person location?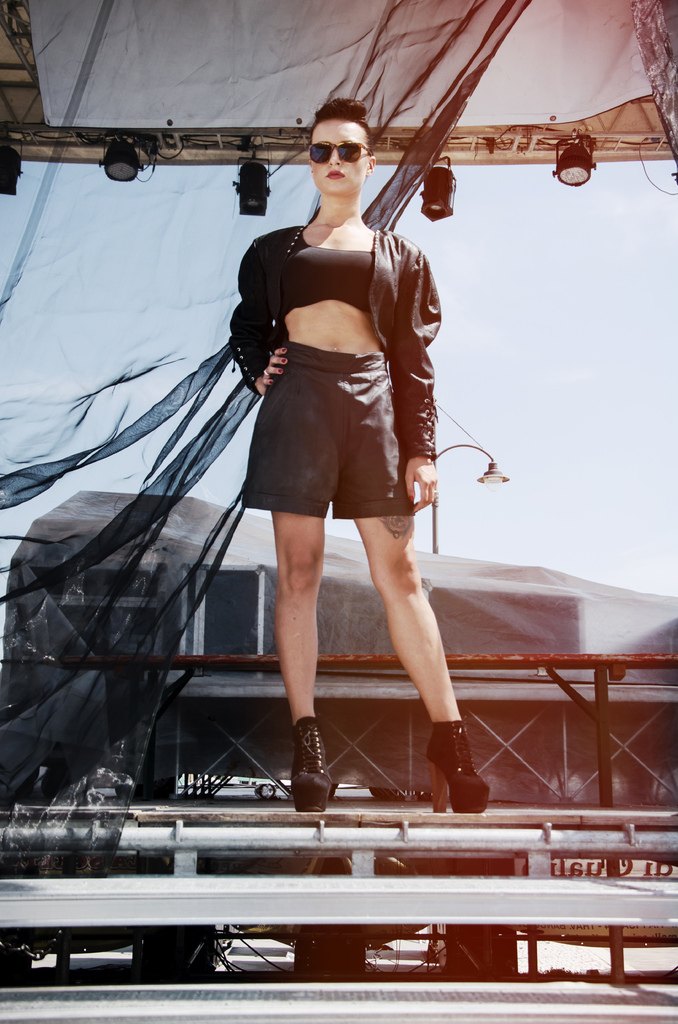
Rect(218, 94, 486, 820)
